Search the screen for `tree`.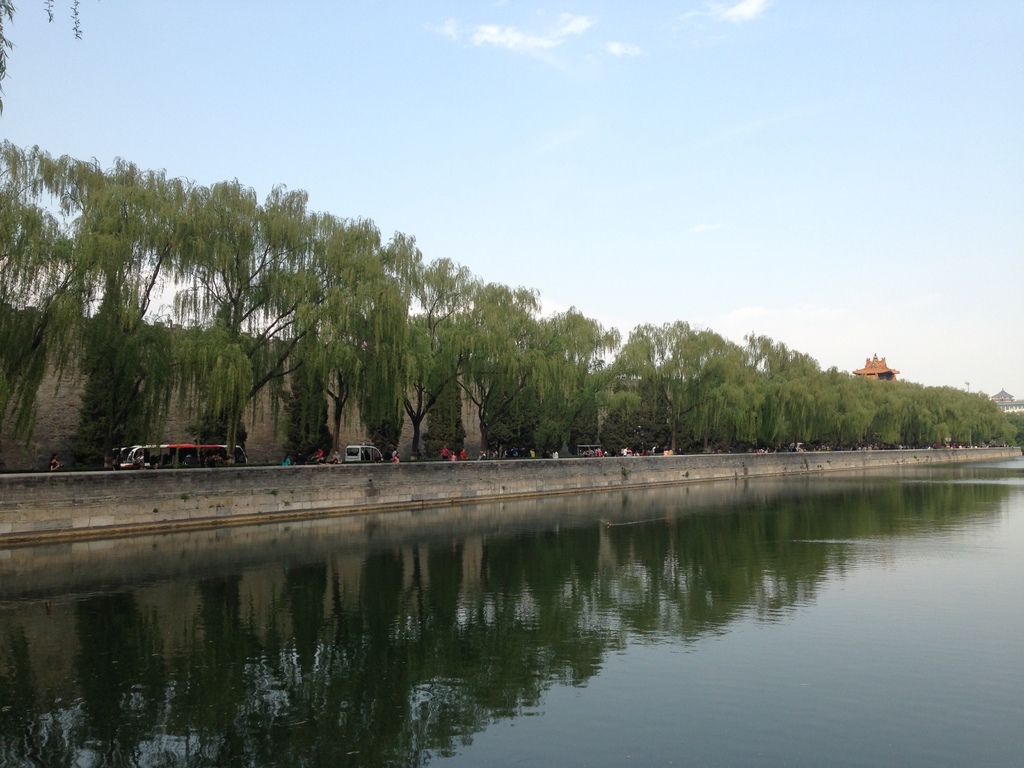
Found at rect(808, 362, 842, 454).
